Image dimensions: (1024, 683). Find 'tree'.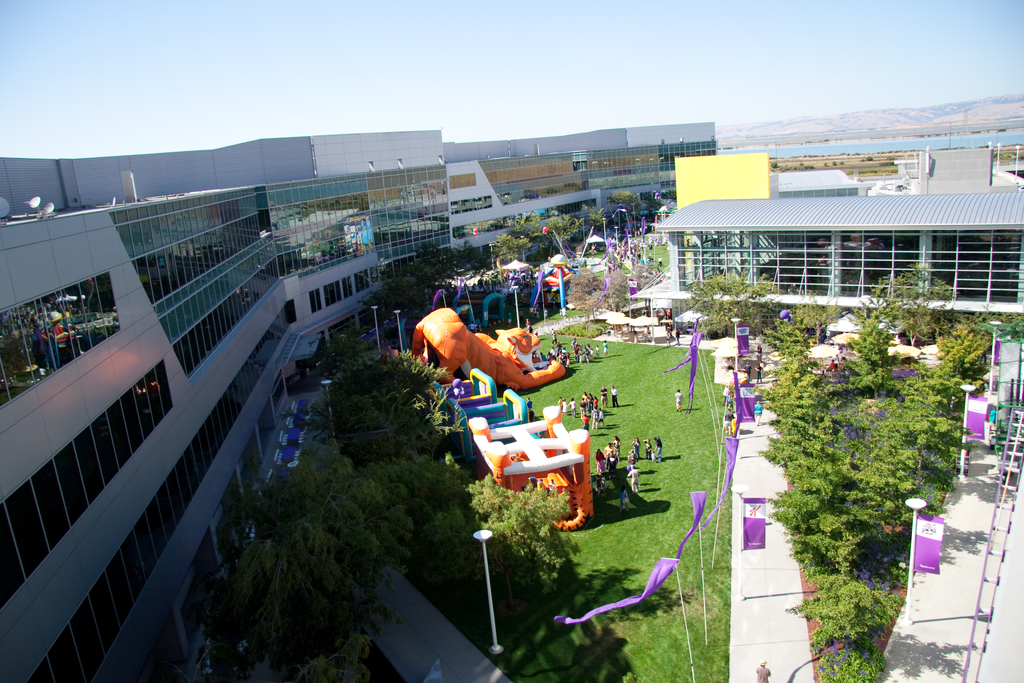
pyautogui.locateOnScreen(790, 572, 906, 659).
